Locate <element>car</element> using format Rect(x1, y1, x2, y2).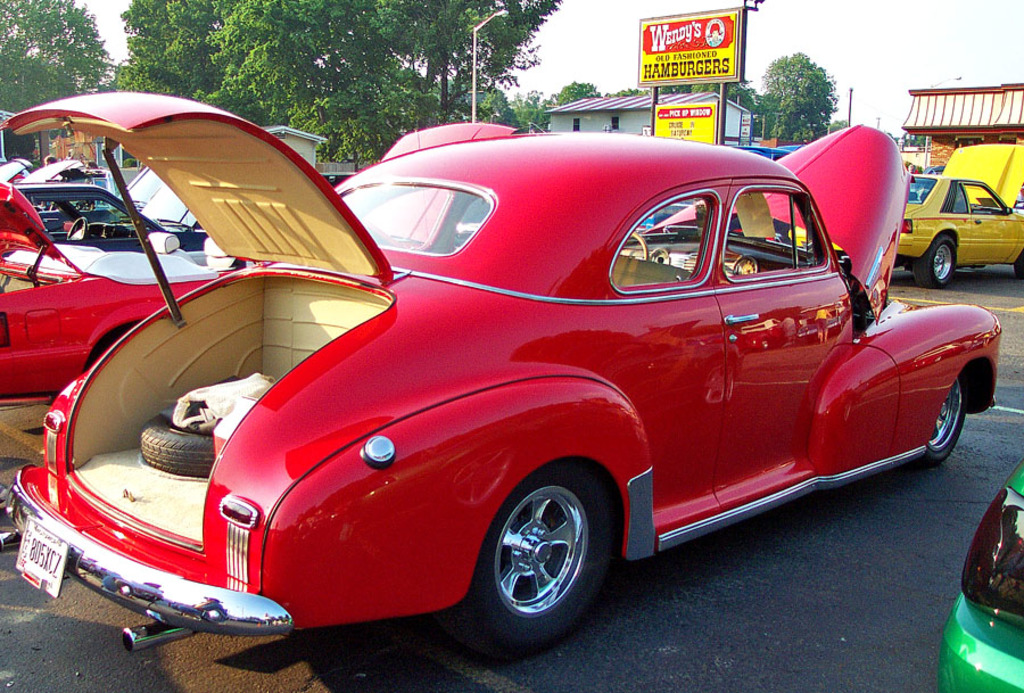
Rect(0, 157, 96, 222).
